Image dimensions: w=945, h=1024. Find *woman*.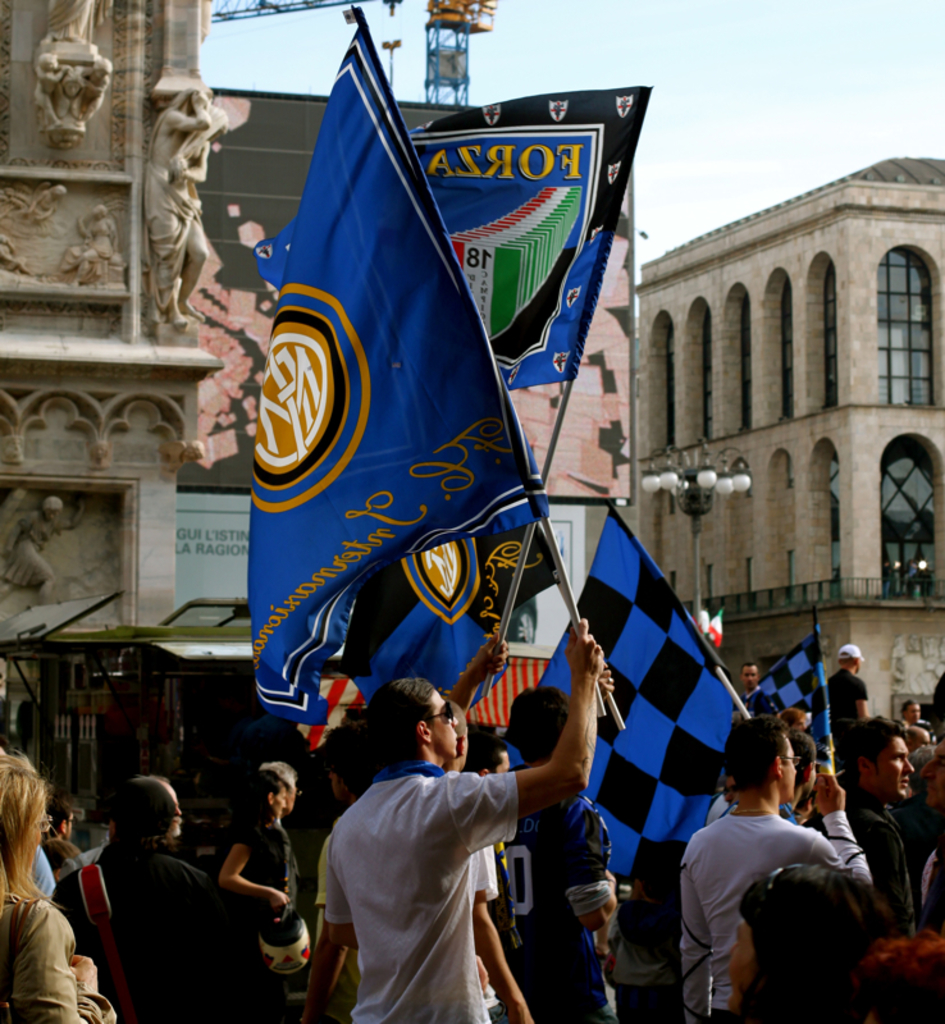
87 773 283 1023.
